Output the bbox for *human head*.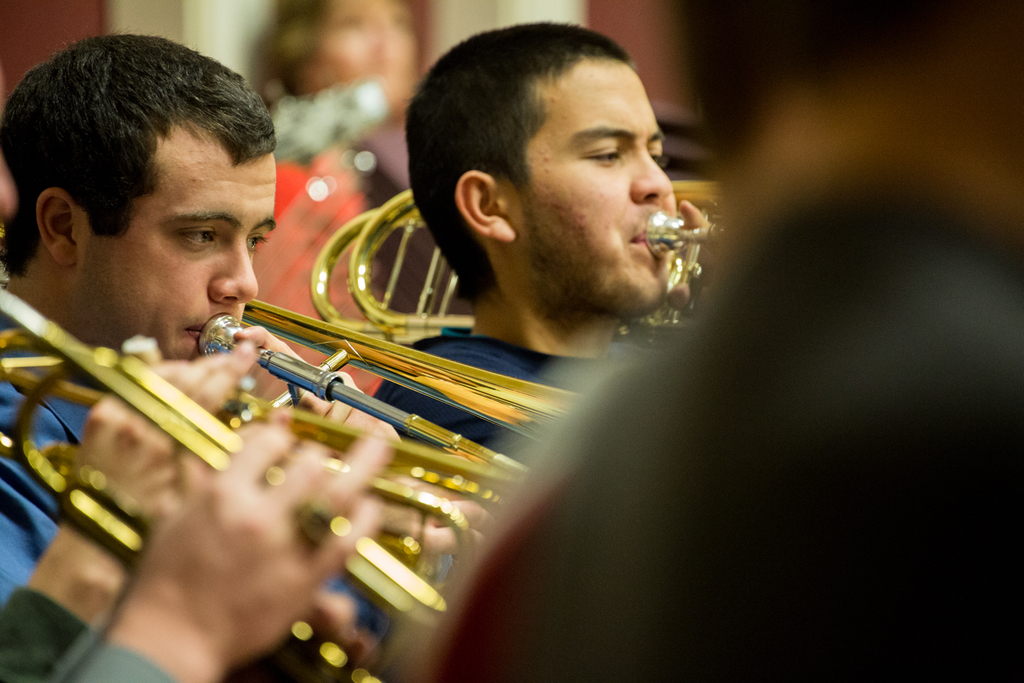
BBox(0, 23, 275, 362).
